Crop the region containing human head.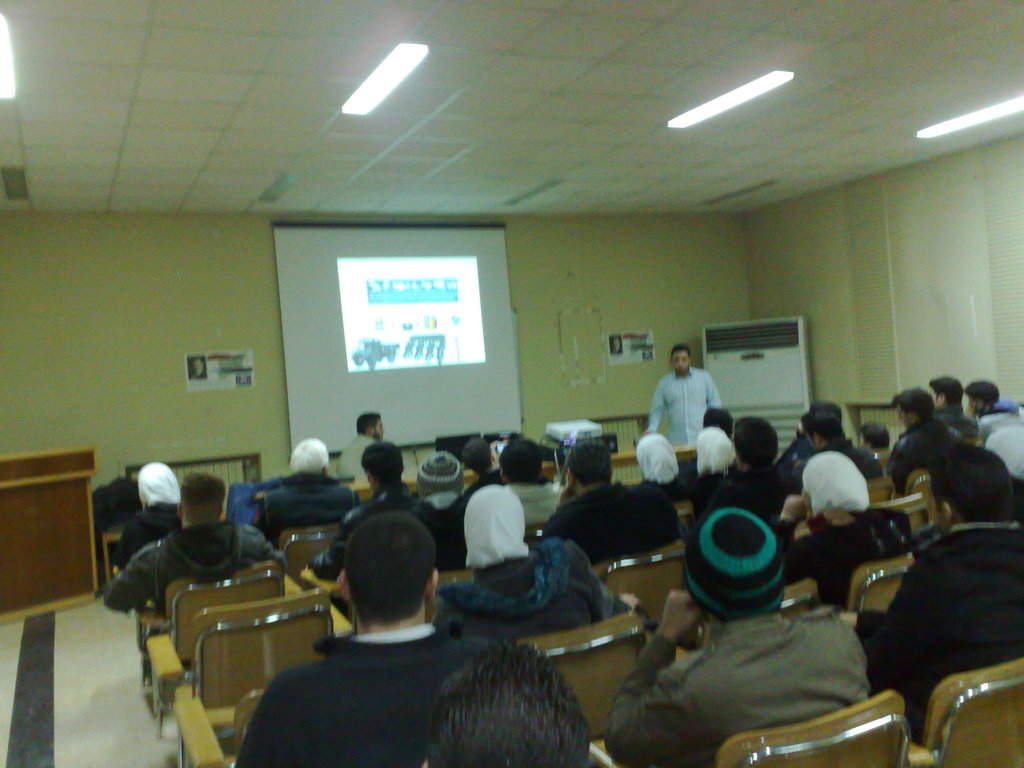
Crop region: 683,507,782,621.
